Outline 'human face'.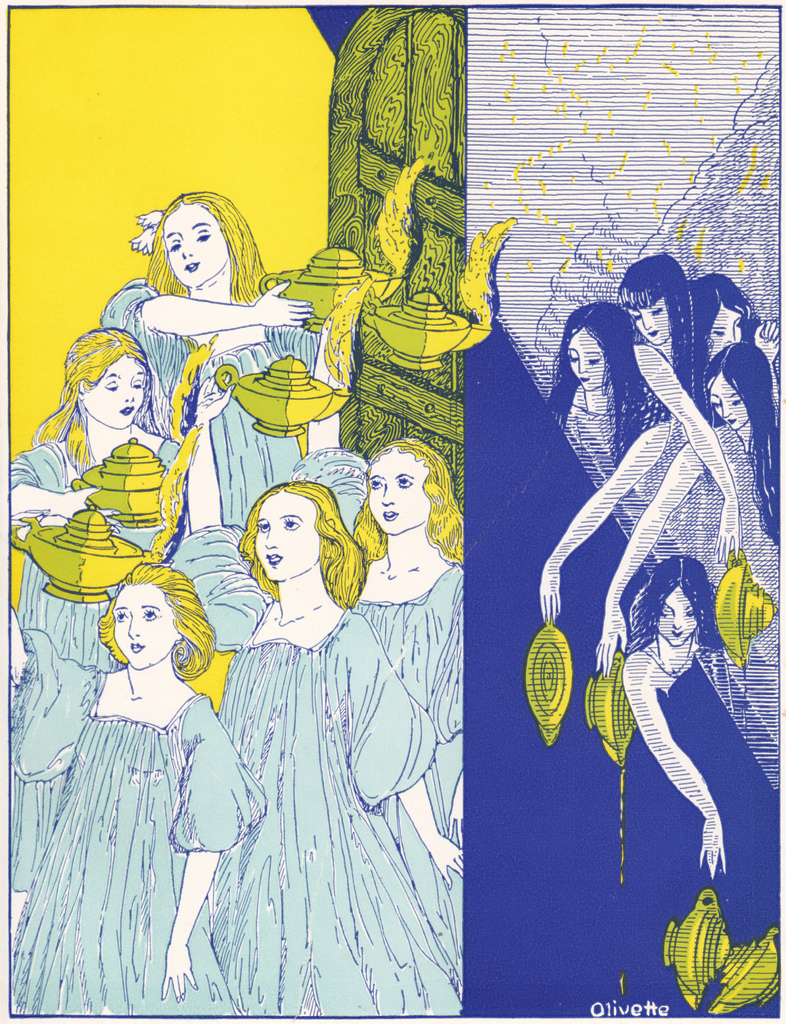
Outline: <box>368,450,429,536</box>.
